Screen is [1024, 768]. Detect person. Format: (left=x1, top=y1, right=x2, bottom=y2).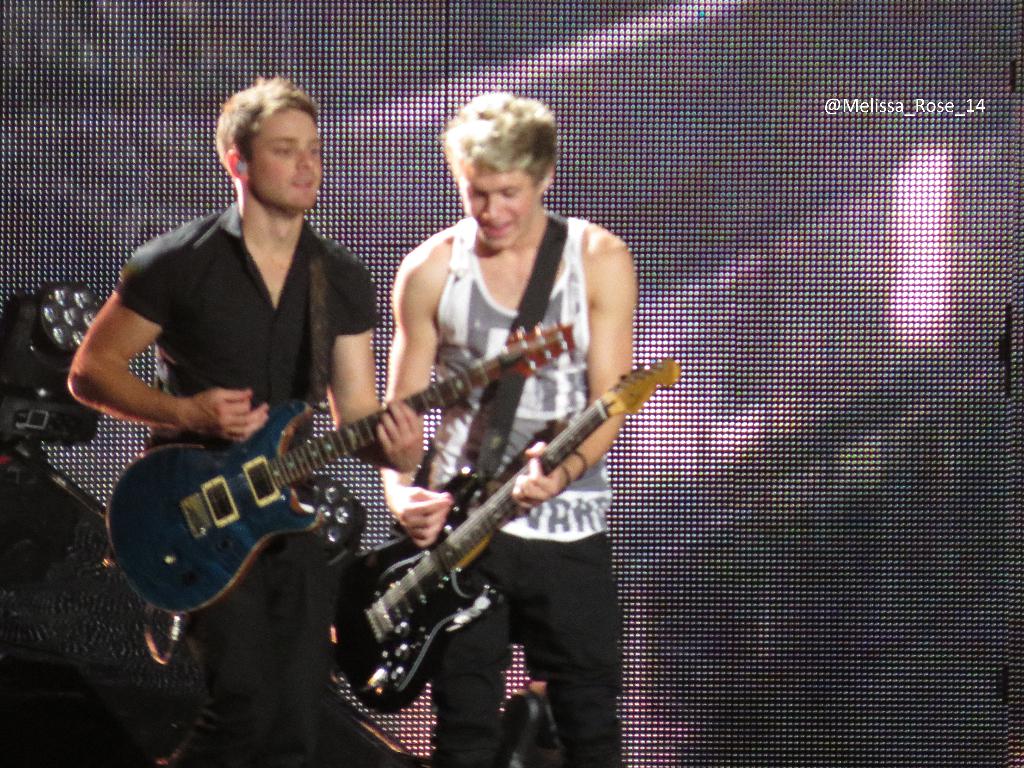
(left=60, top=77, right=426, bottom=767).
